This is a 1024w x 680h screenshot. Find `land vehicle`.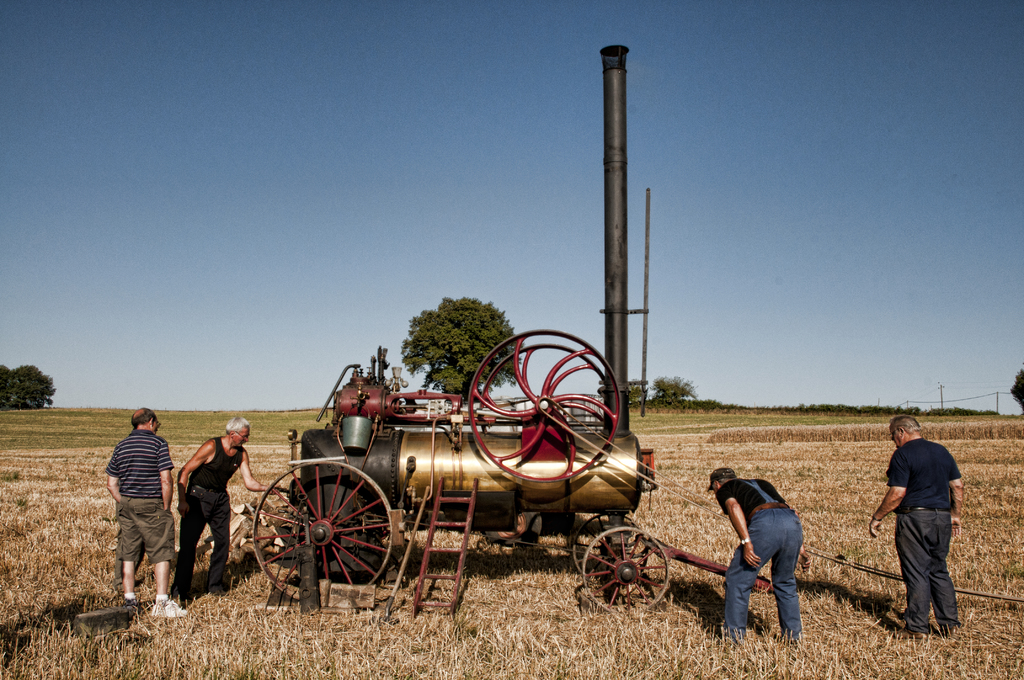
Bounding box: x1=275, y1=345, x2=627, y2=566.
